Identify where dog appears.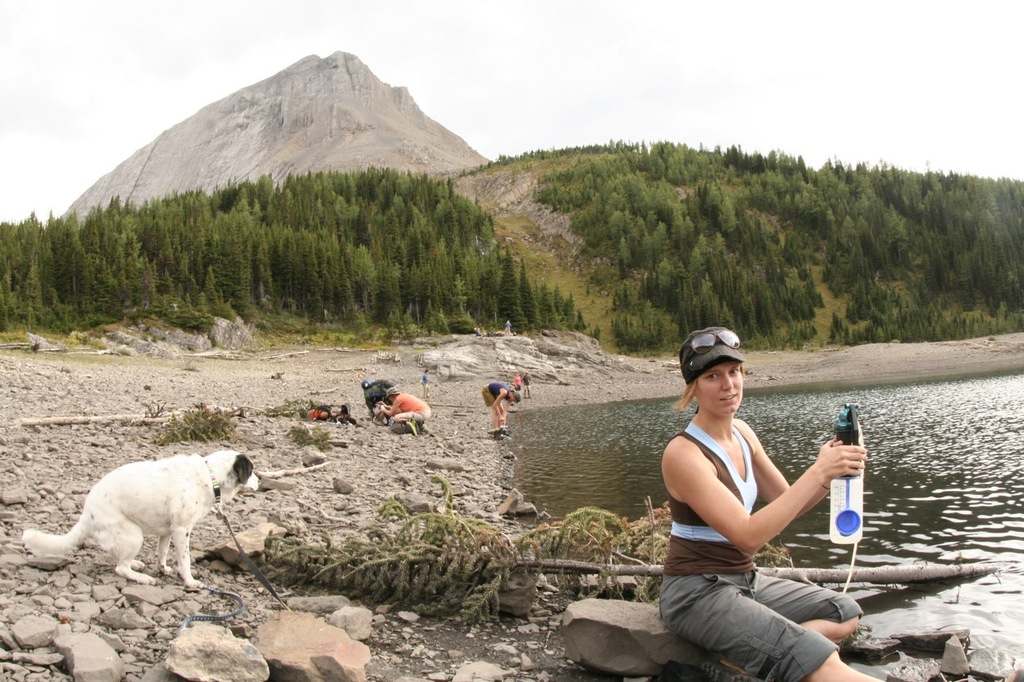
Appears at 13/445/265/590.
